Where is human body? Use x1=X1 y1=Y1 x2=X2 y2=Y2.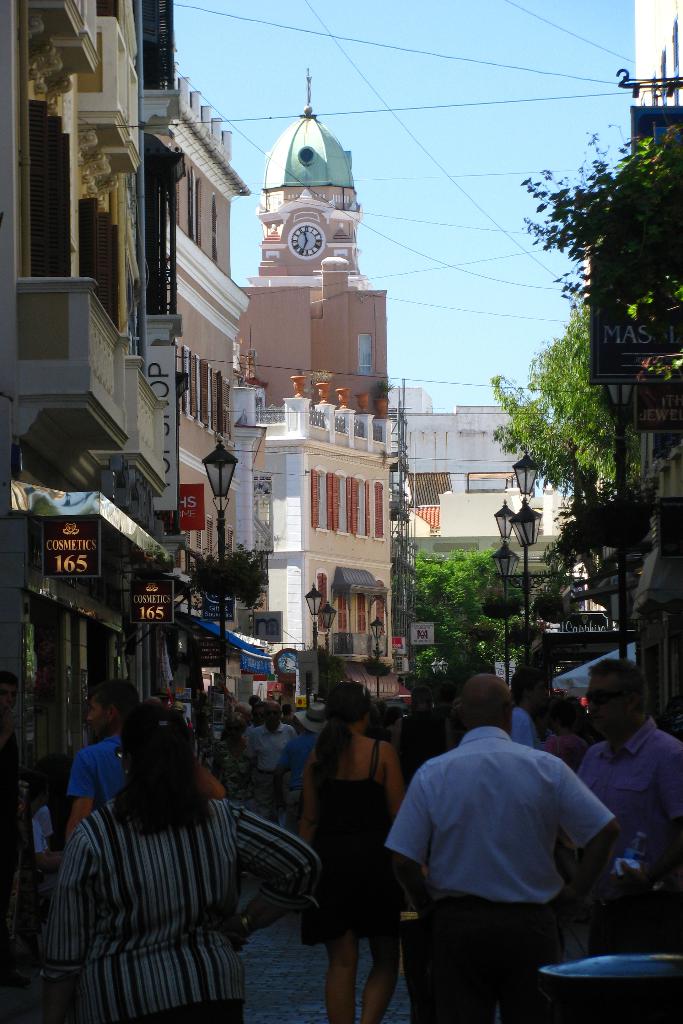
x1=397 y1=685 x2=443 y2=781.
